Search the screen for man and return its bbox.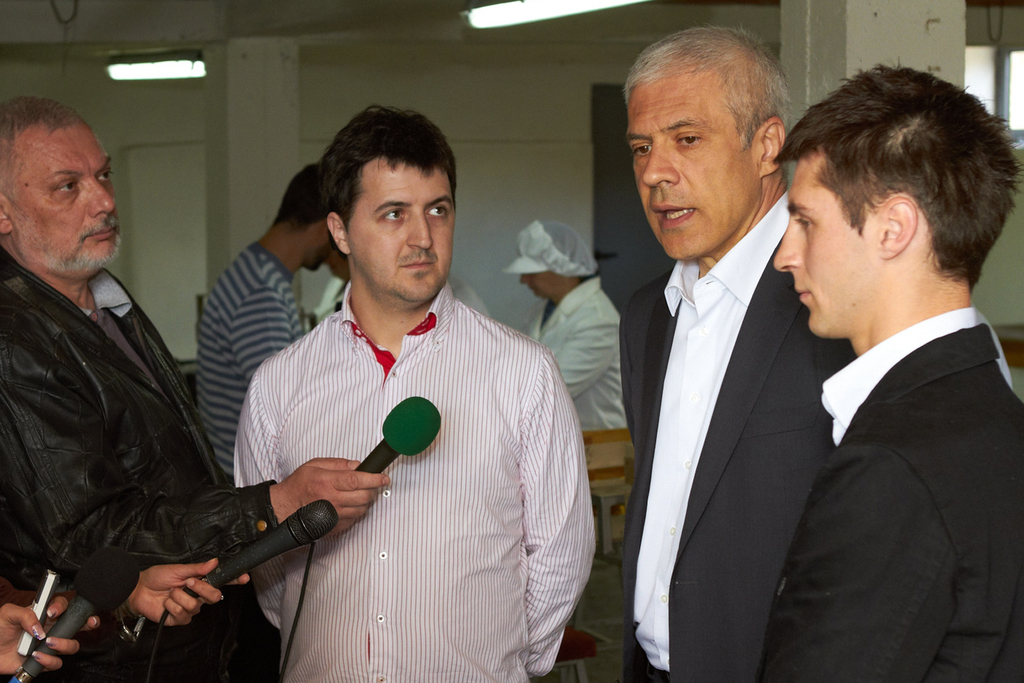
Found: pyautogui.locateOnScreen(0, 89, 388, 682).
